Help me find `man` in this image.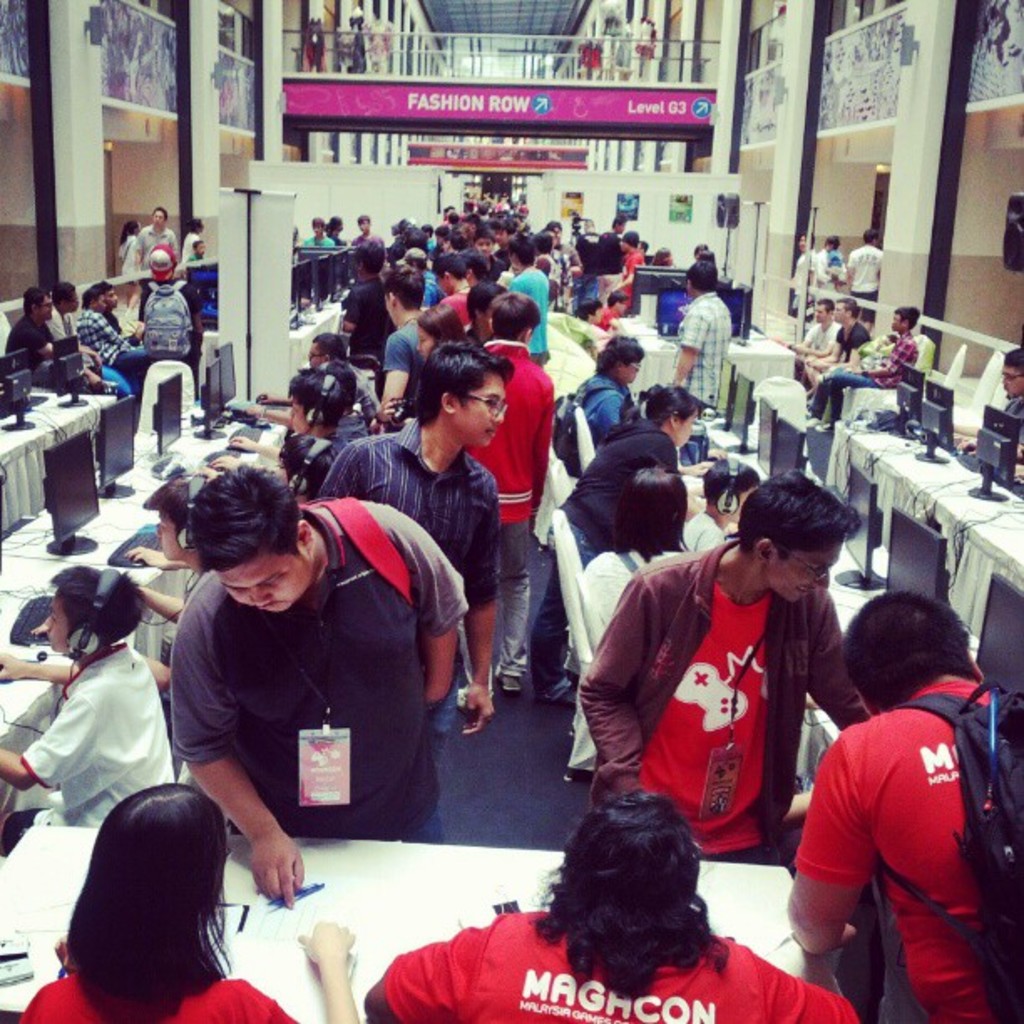
Found it: 166 450 468 904.
